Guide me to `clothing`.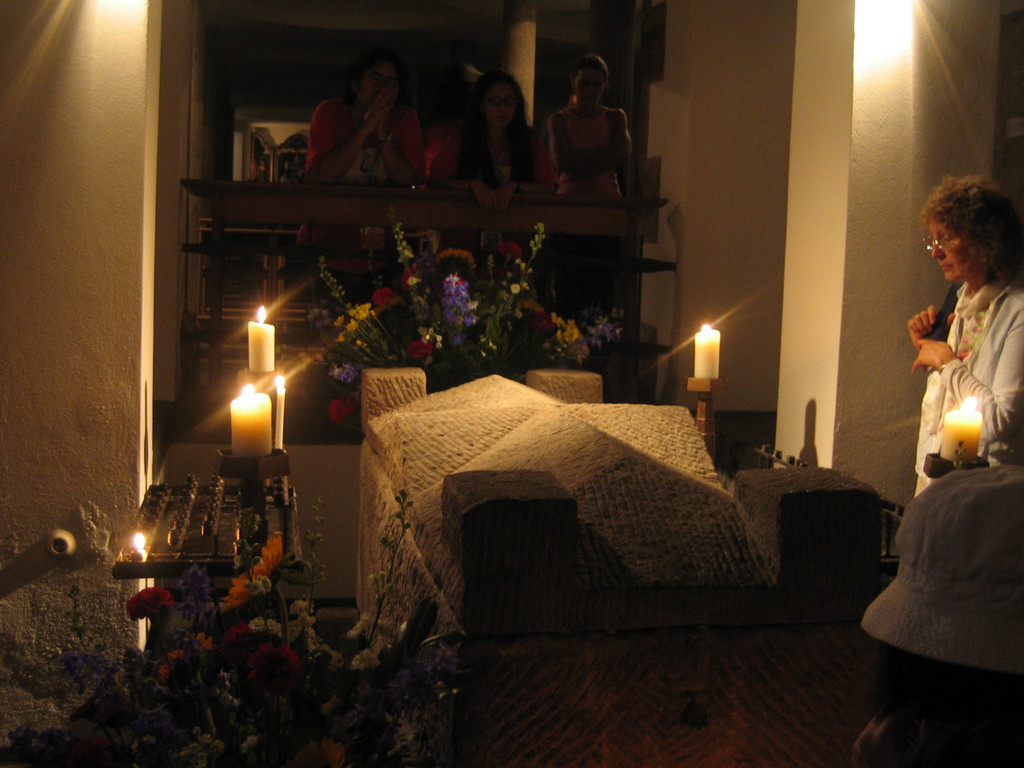
Guidance: <bbox>911, 266, 1023, 486</bbox>.
